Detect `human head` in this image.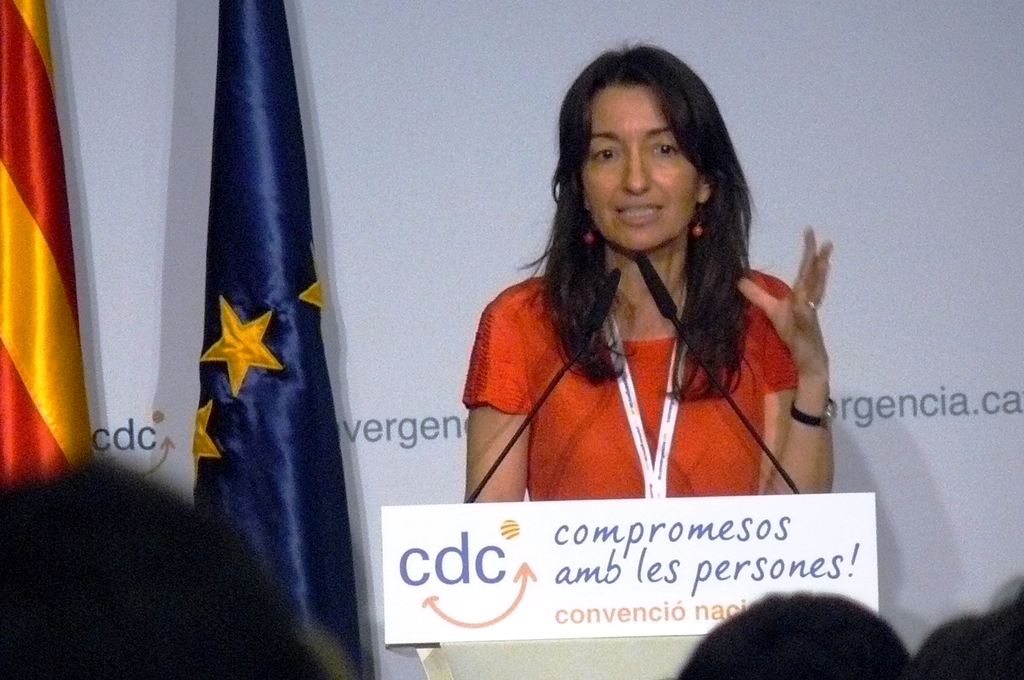
Detection: [left=538, top=51, right=770, bottom=260].
